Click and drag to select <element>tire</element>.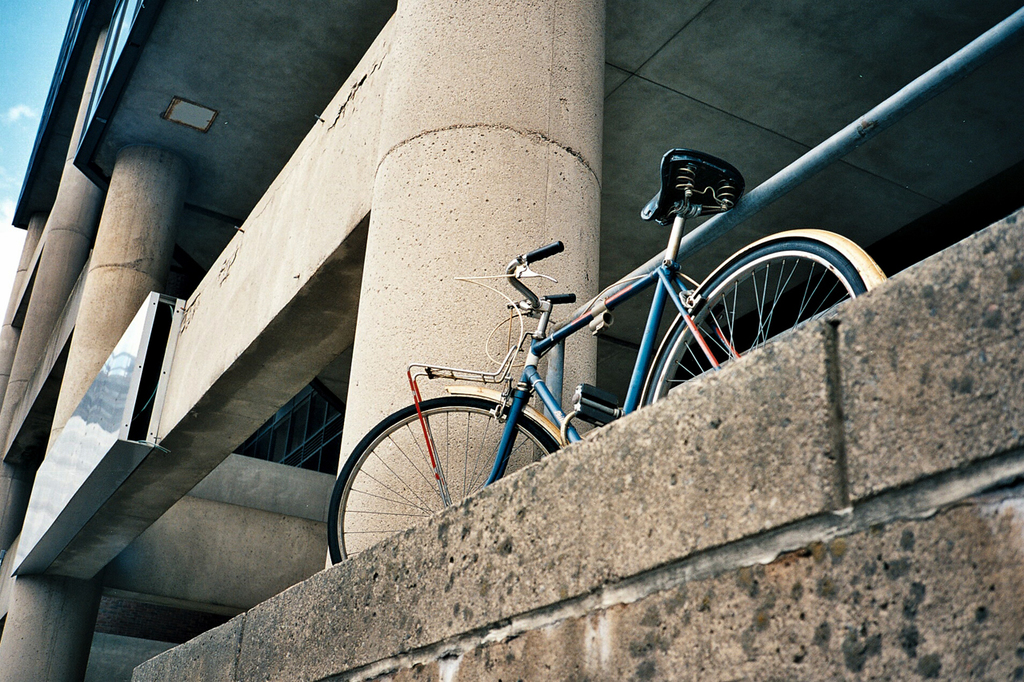
Selection: region(644, 237, 865, 412).
